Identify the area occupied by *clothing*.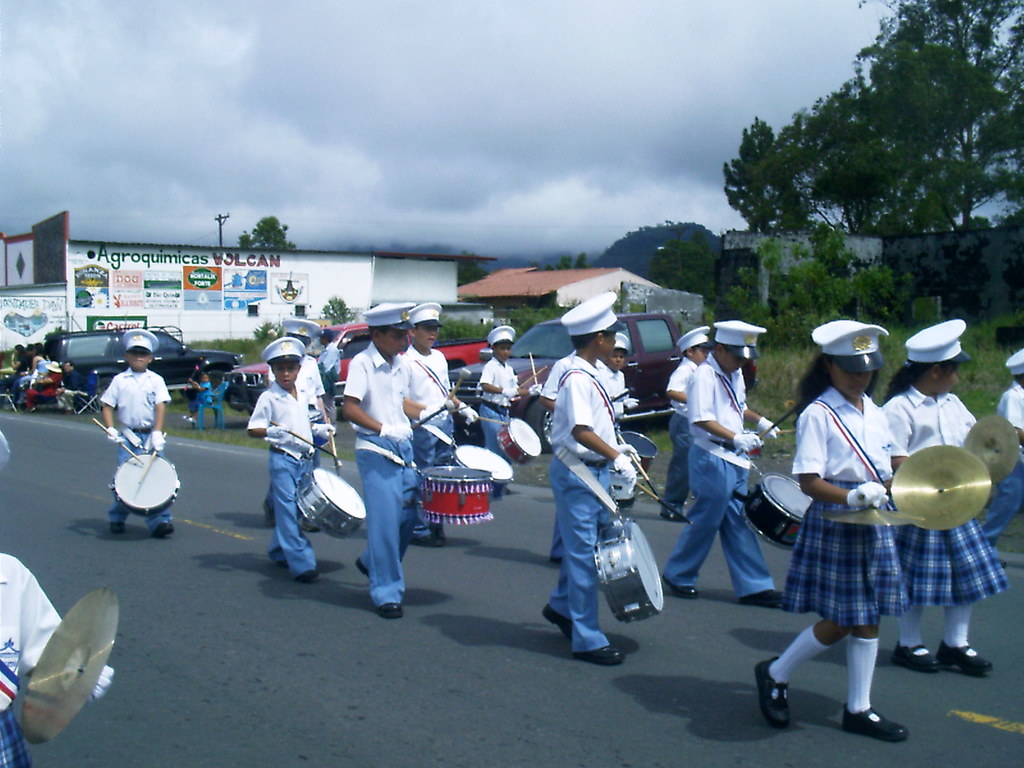
Area: box=[186, 381, 215, 415].
